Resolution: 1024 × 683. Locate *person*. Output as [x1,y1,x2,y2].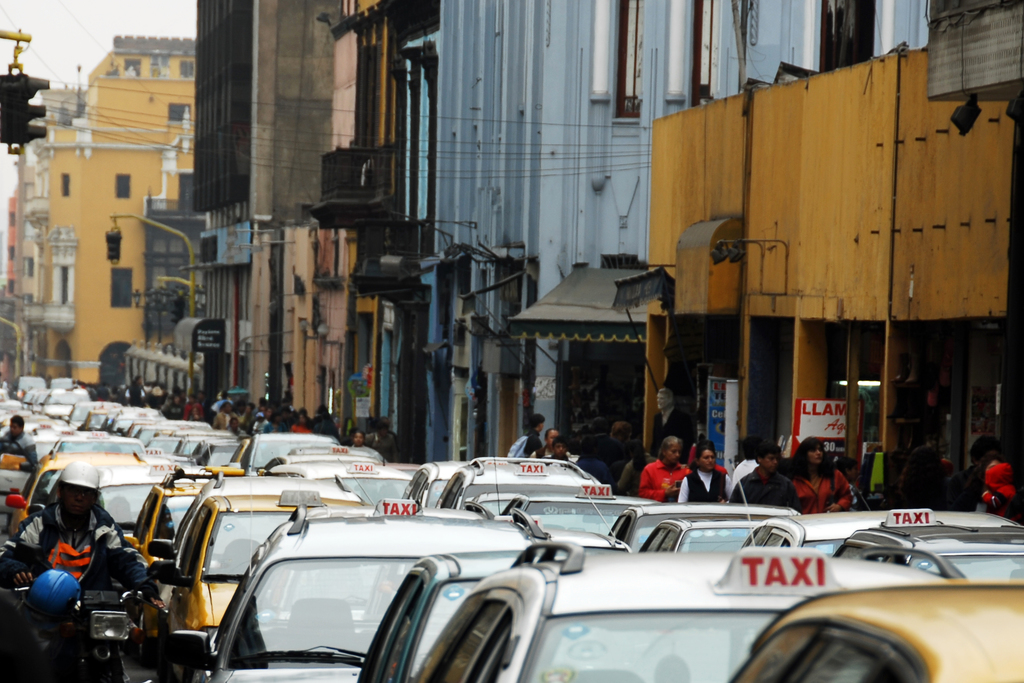
[0,413,34,464].
